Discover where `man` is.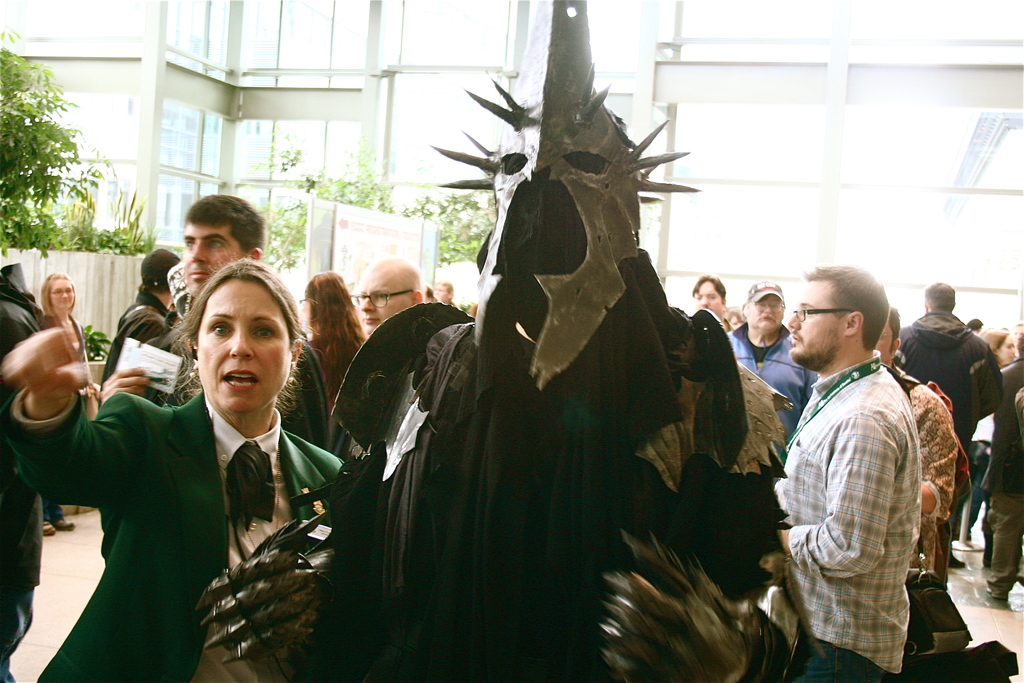
Discovered at pyautogui.locateOnScreen(356, 263, 429, 337).
